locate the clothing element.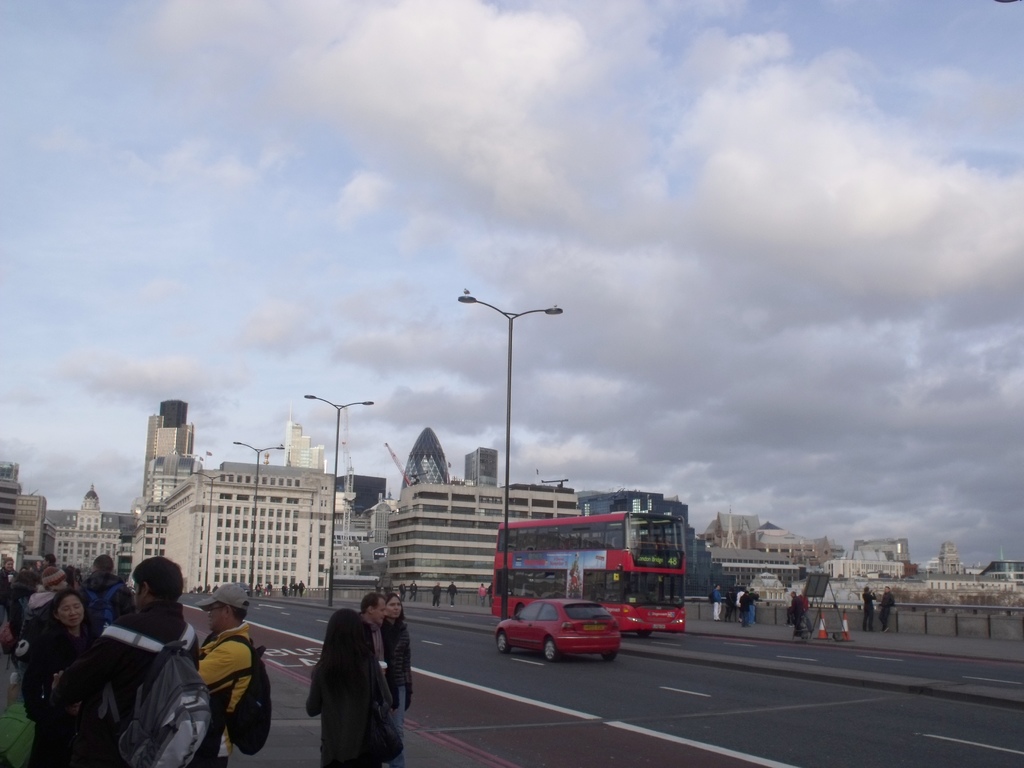
Element bbox: x1=24, y1=596, x2=61, y2=631.
